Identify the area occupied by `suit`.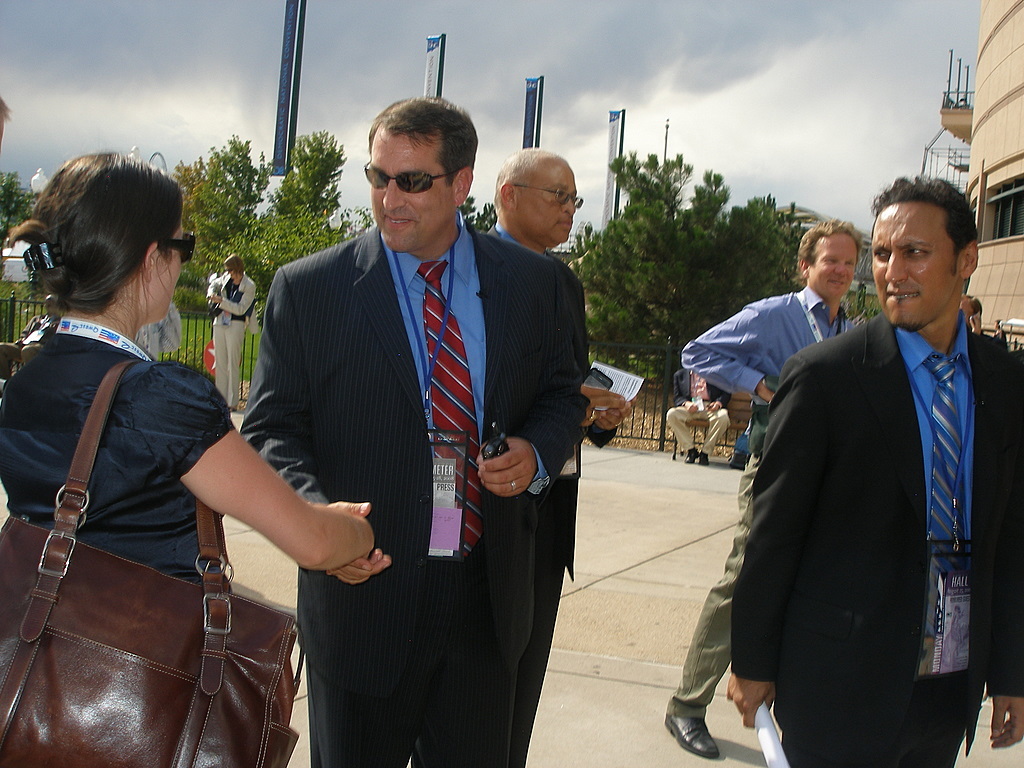
Area: 252,94,559,735.
